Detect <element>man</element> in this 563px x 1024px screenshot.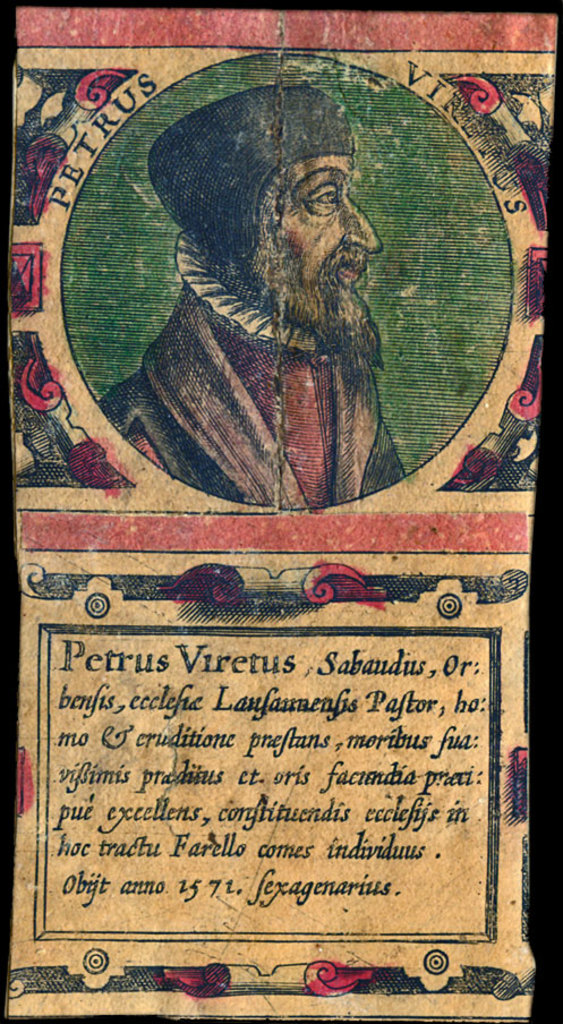
Detection: left=106, top=82, right=443, bottom=495.
